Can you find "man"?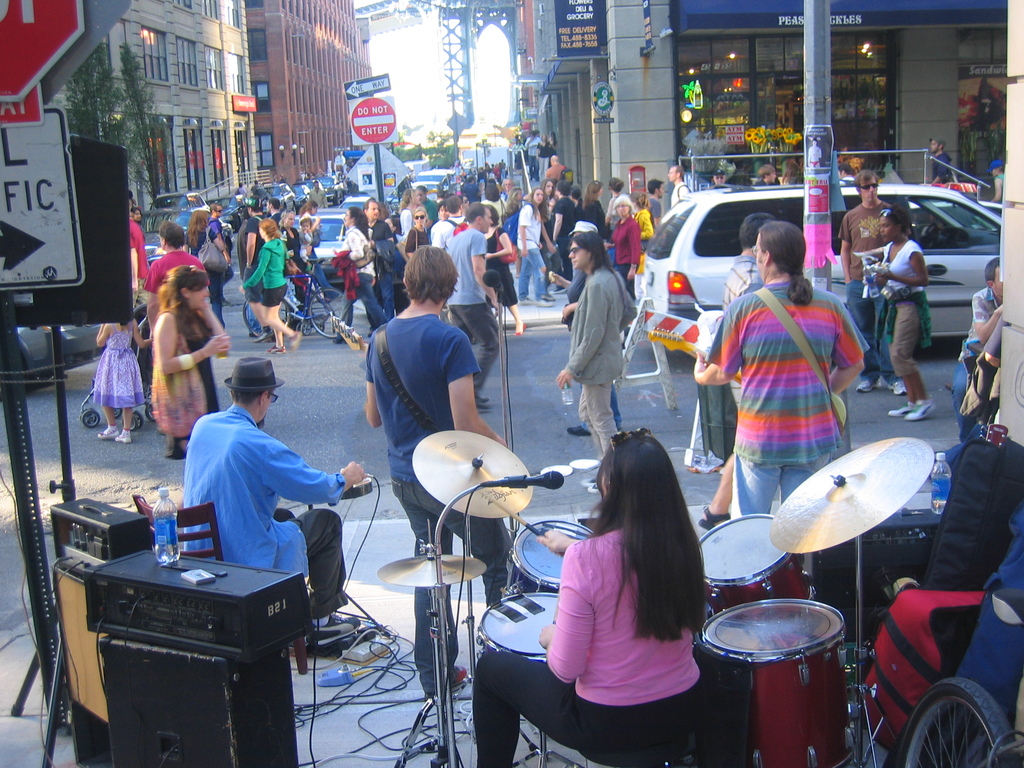
Yes, bounding box: (755,164,776,184).
